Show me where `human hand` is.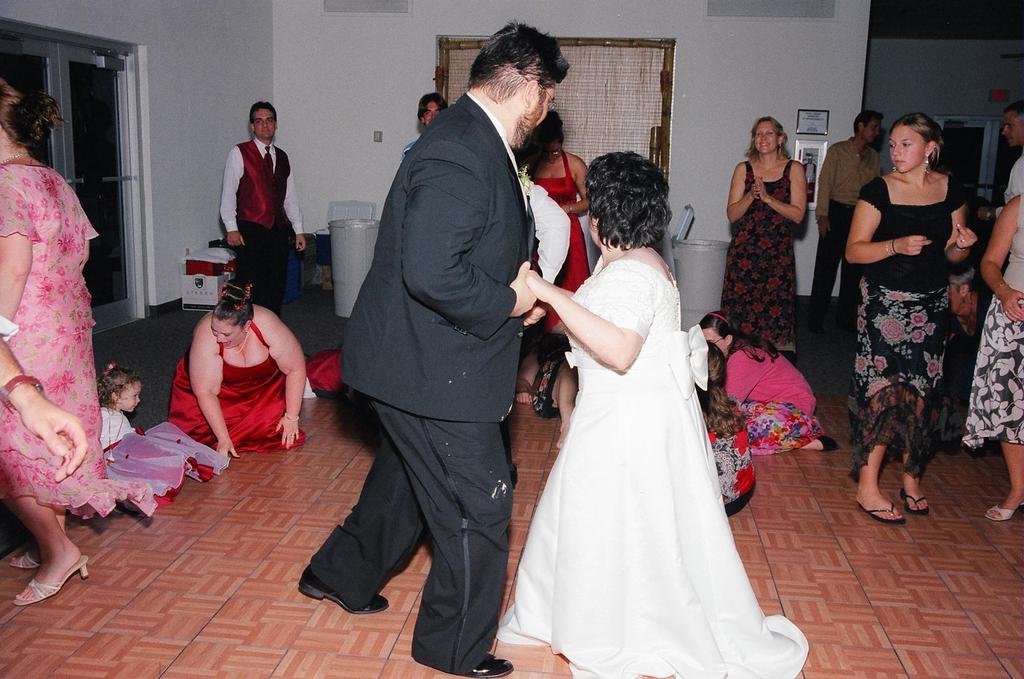
`human hand` is at <bbox>754, 176, 771, 203</bbox>.
